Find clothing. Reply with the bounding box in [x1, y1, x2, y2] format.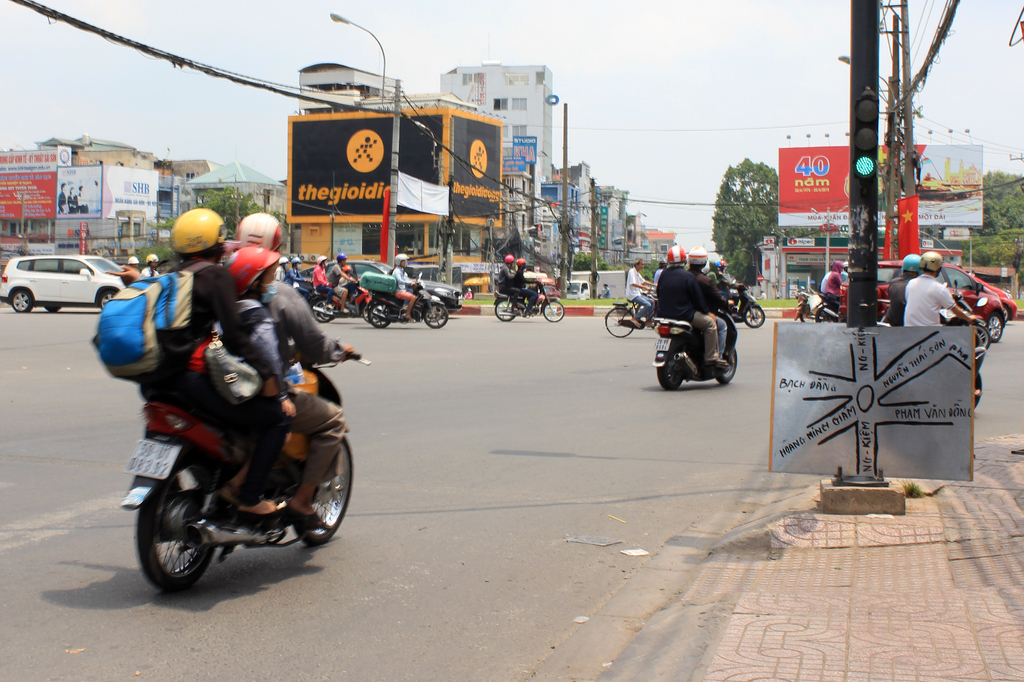
[882, 274, 911, 325].
